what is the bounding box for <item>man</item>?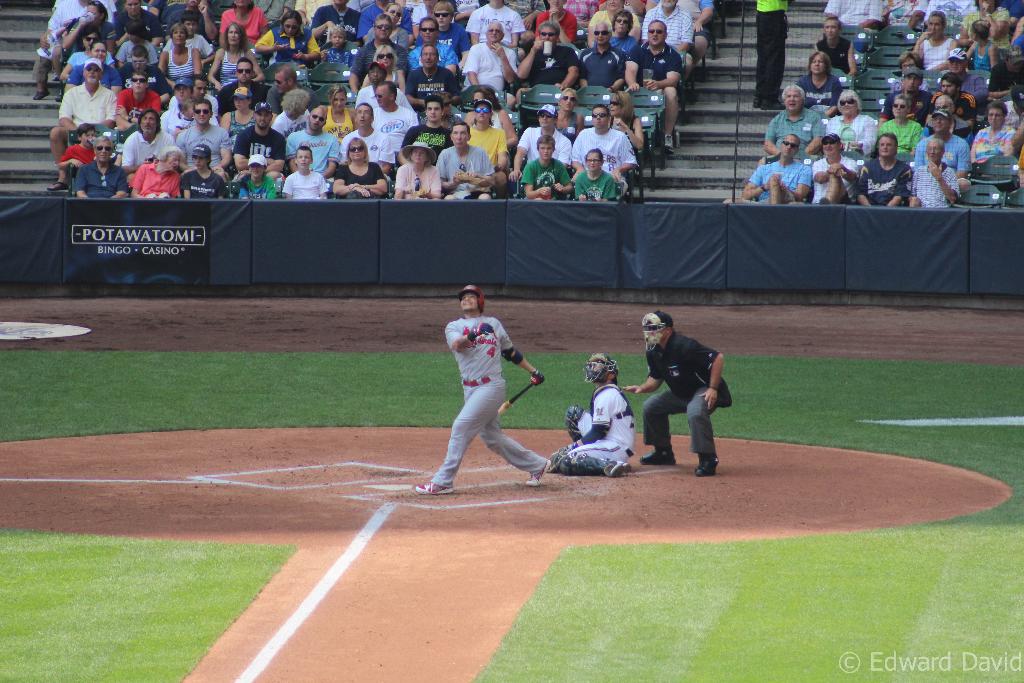
crop(512, 104, 572, 201).
